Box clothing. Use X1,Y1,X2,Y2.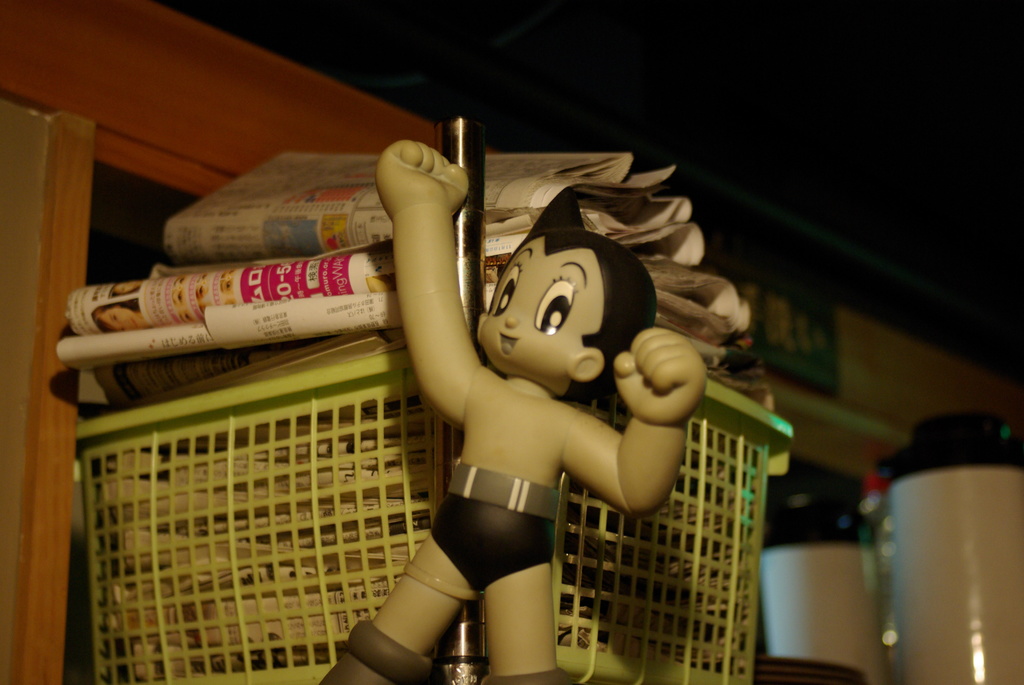
316,622,434,684.
